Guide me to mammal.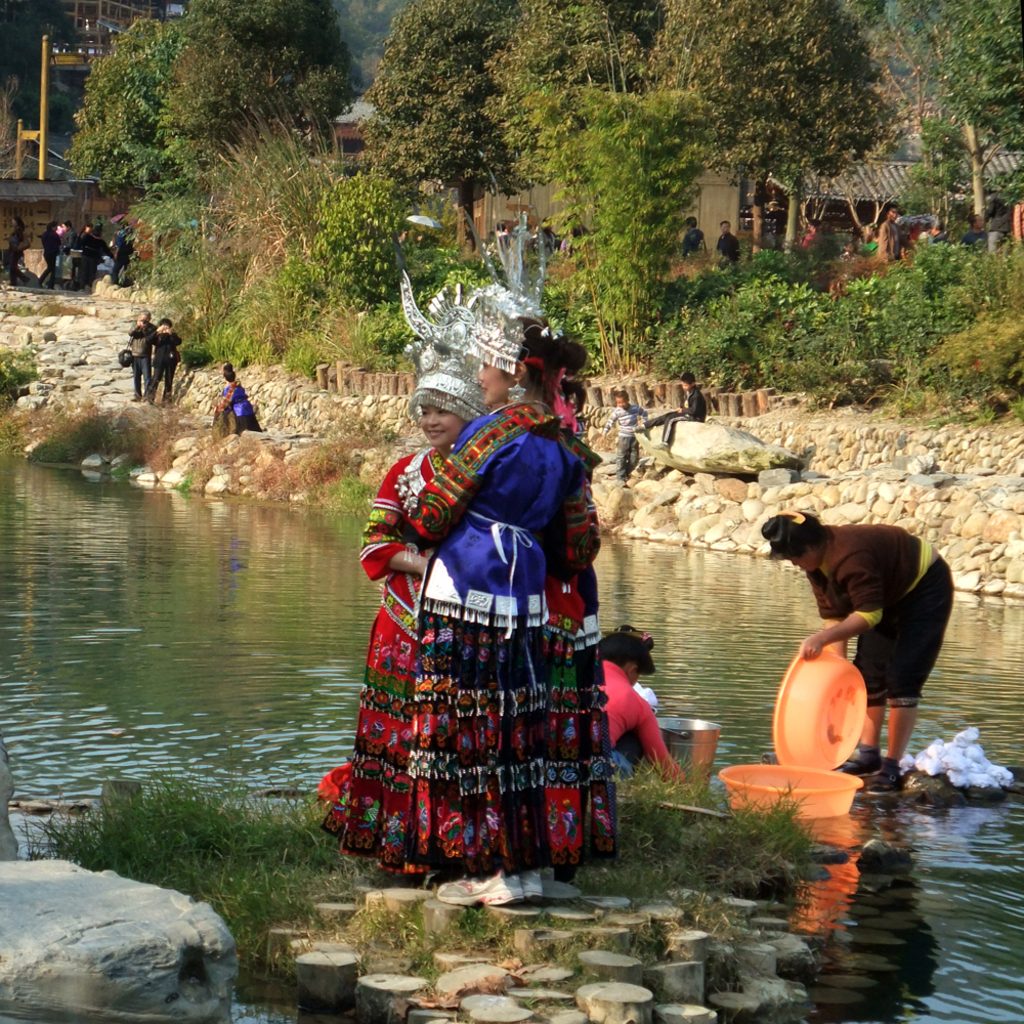
Guidance: 956 212 992 258.
